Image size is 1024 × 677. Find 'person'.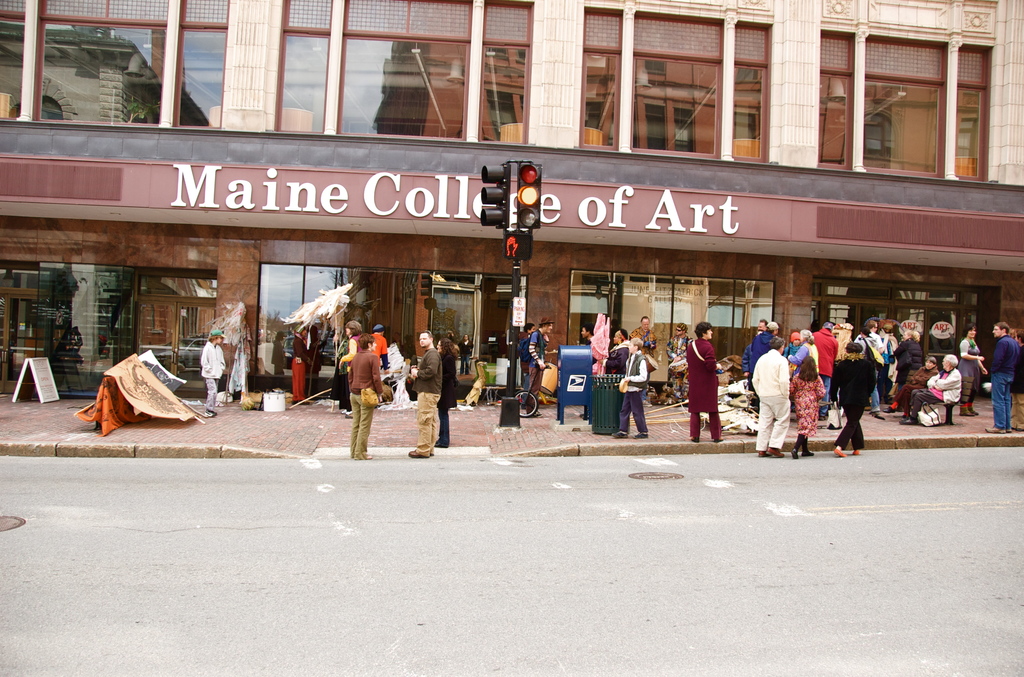
{"left": 435, "top": 338, "right": 458, "bottom": 443}.
